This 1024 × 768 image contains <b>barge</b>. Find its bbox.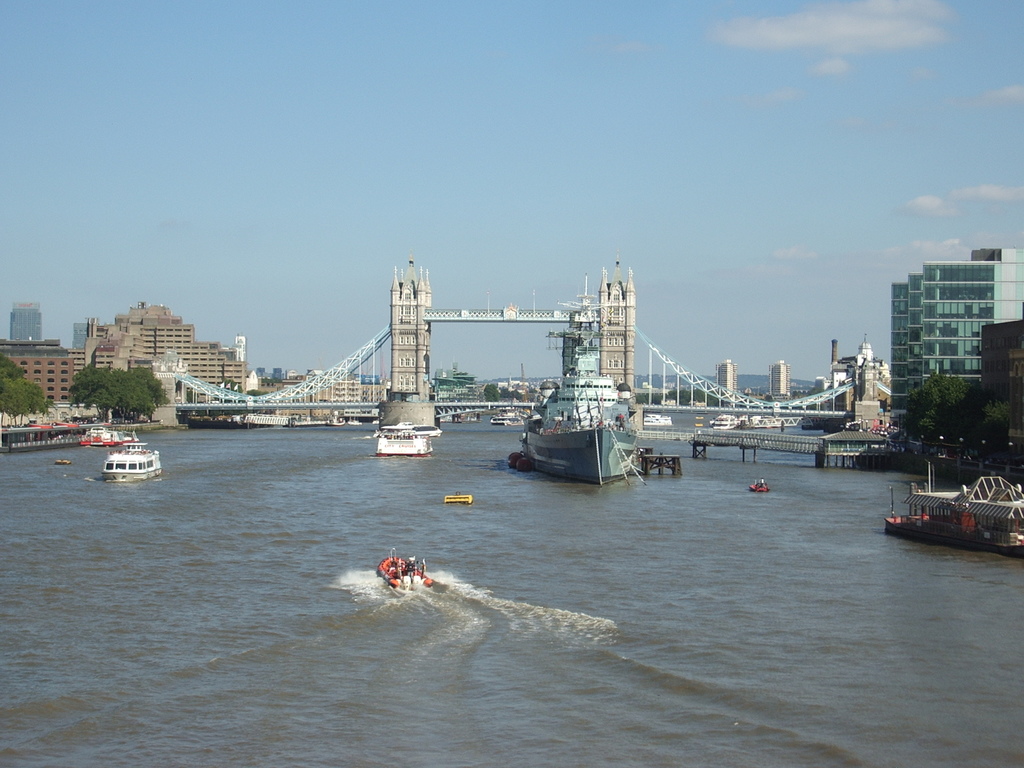
377, 436, 433, 461.
